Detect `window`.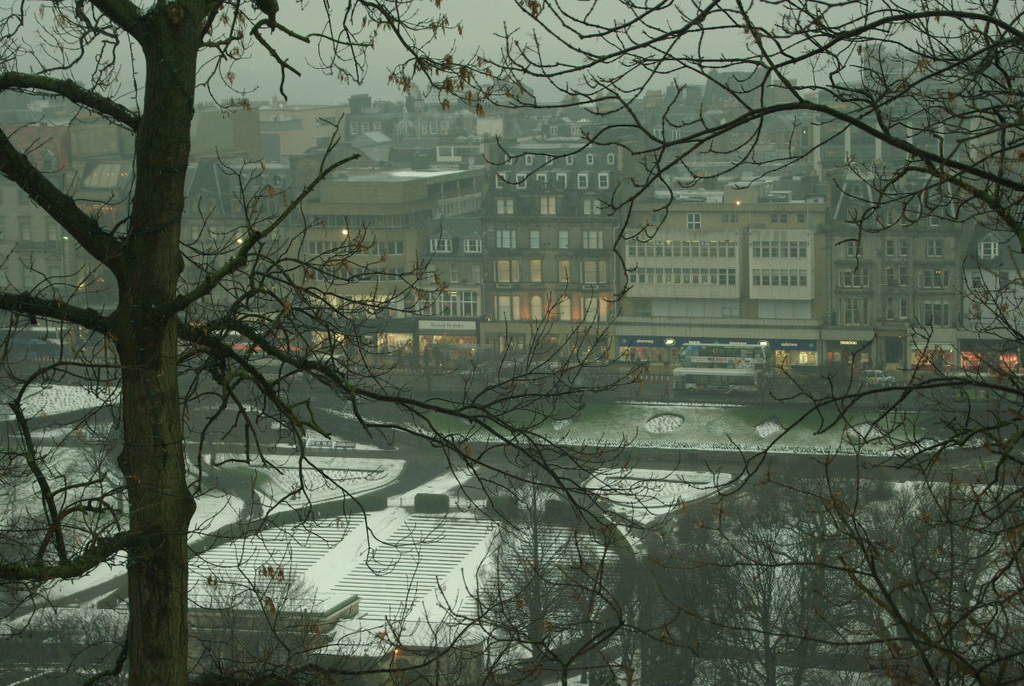
Detected at {"x1": 47, "y1": 262, "x2": 66, "y2": 296}.
